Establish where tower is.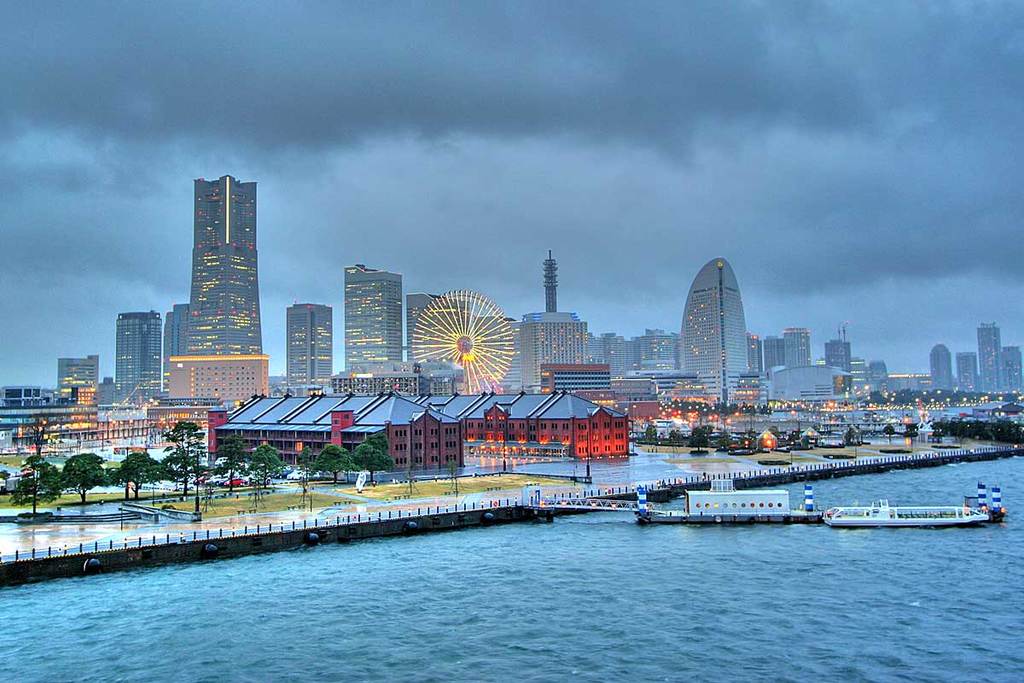
Established at box(113, 308, 162, 400).
